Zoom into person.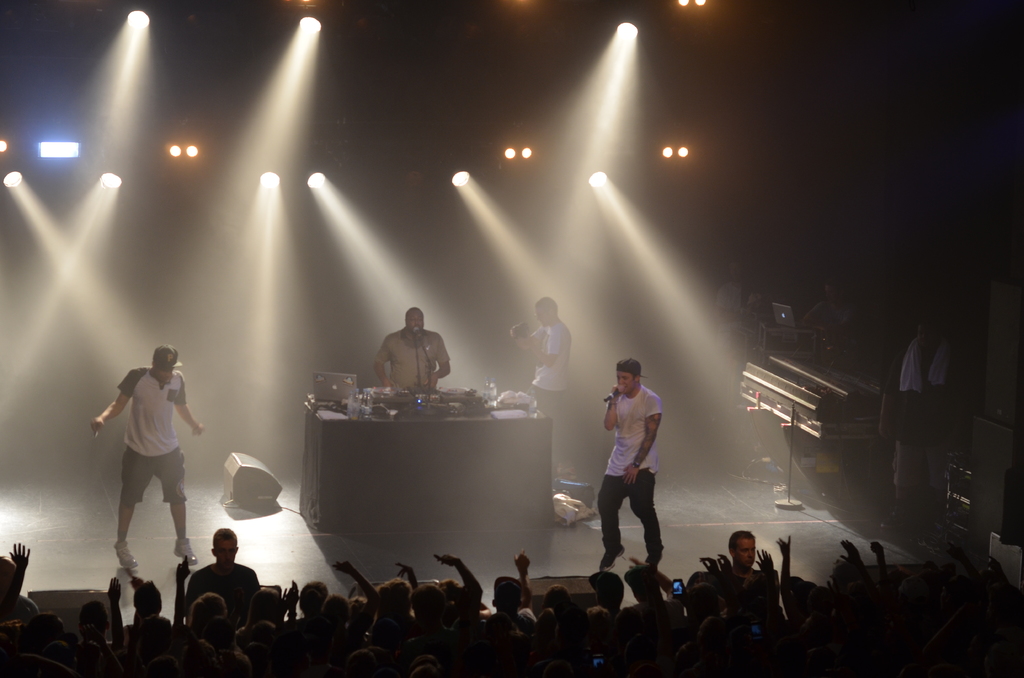
Zoom target: <bbox>83, 341, 210, 577</bbox>.
